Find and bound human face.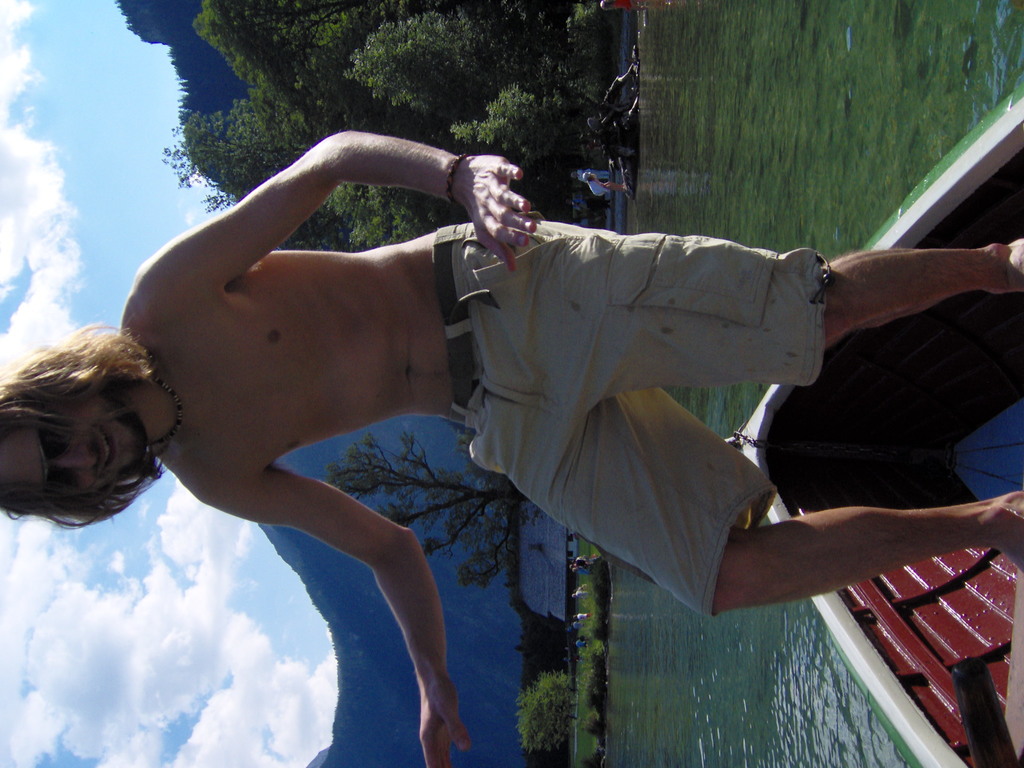
Bound: [x1=1, y1=388, x2=149, y2=494].
